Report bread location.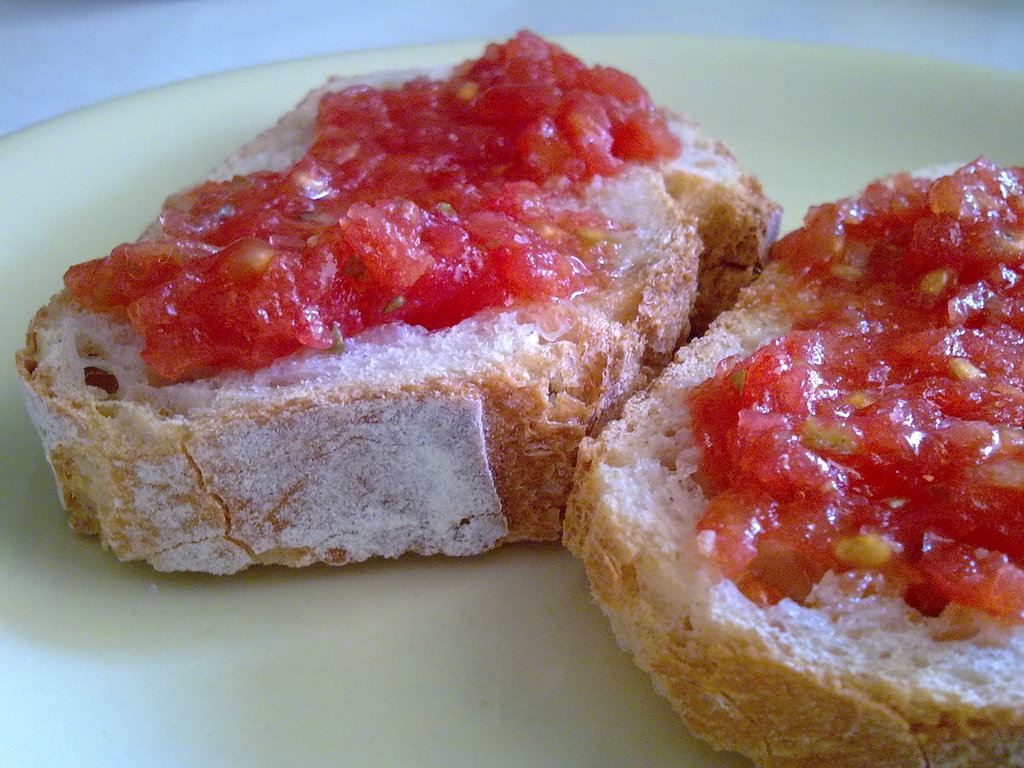
Report: x1=556 y1=159 x2=1023 y2=767.
